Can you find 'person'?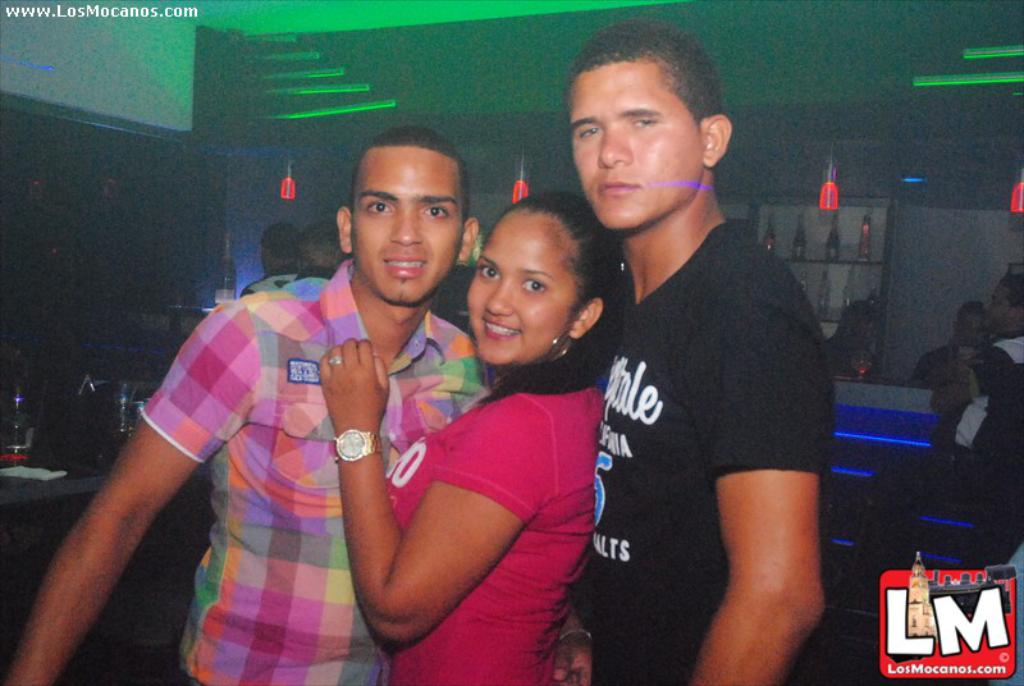
Yes, bounding box: x1=828 y1=299 x2=883 y2=369.
